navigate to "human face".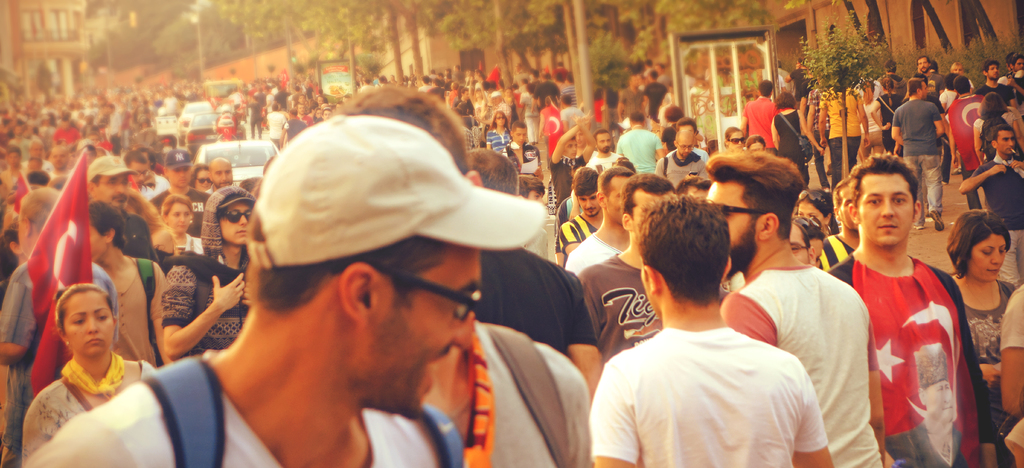
Navigation target: [788, 229, 813, 265].
